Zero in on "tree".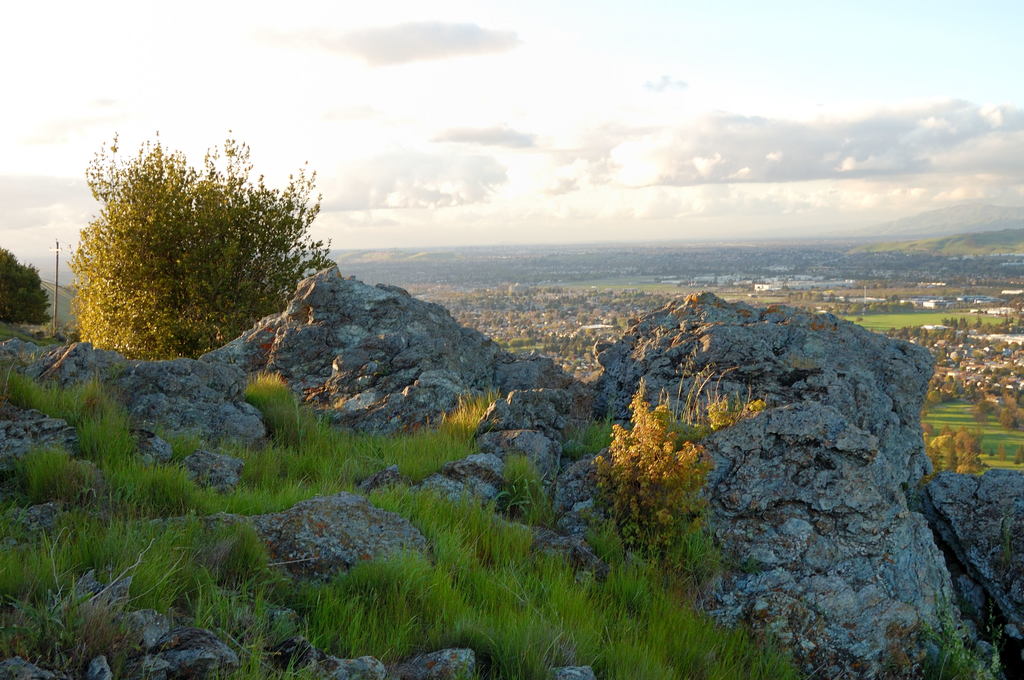
Zeroed in: pyautogui.locateOnScreen(941, 374, 957, 386).
